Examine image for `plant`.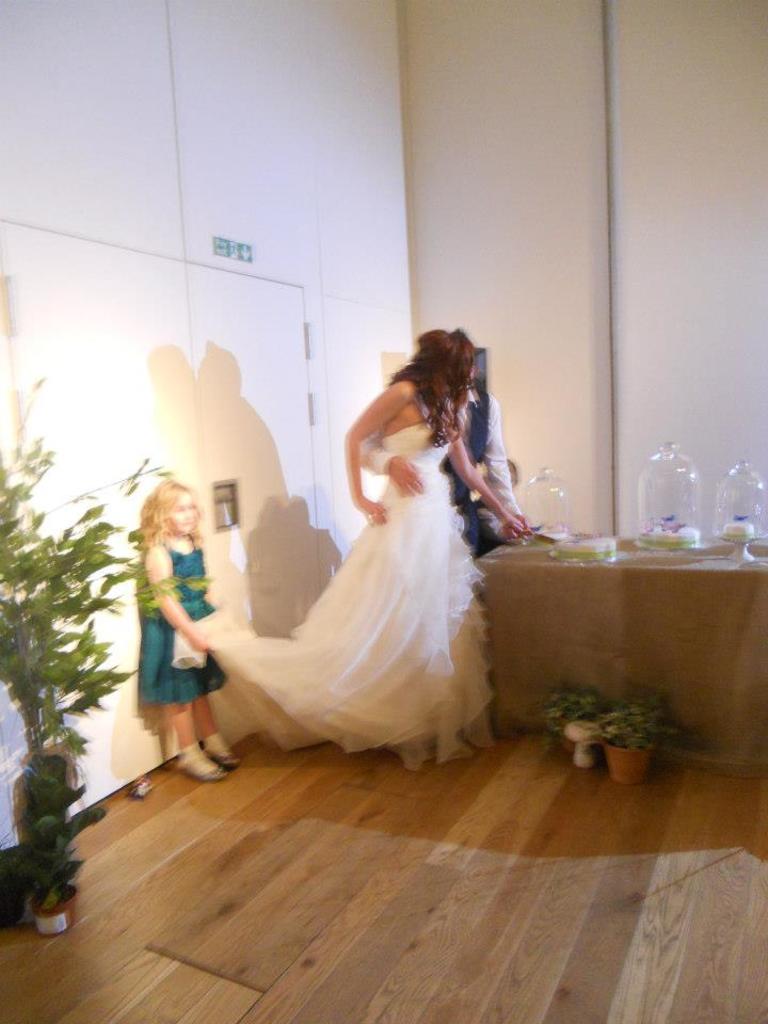
Examination result: x1=579, y1=693, x2=693, y2=750.
